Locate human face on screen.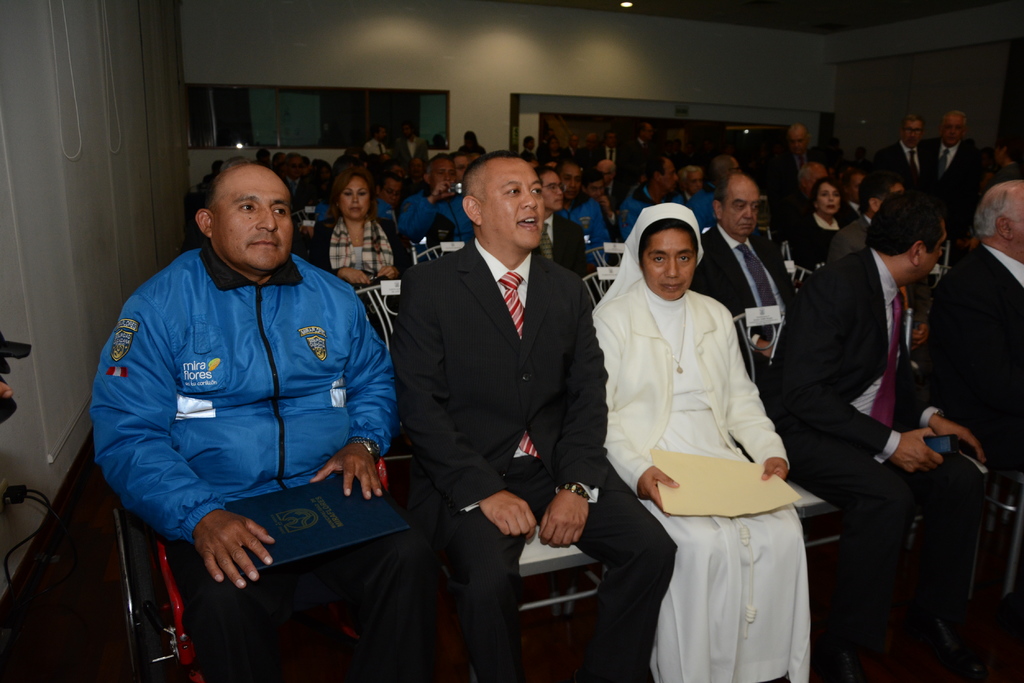
On screen at 941 115 955 141.
